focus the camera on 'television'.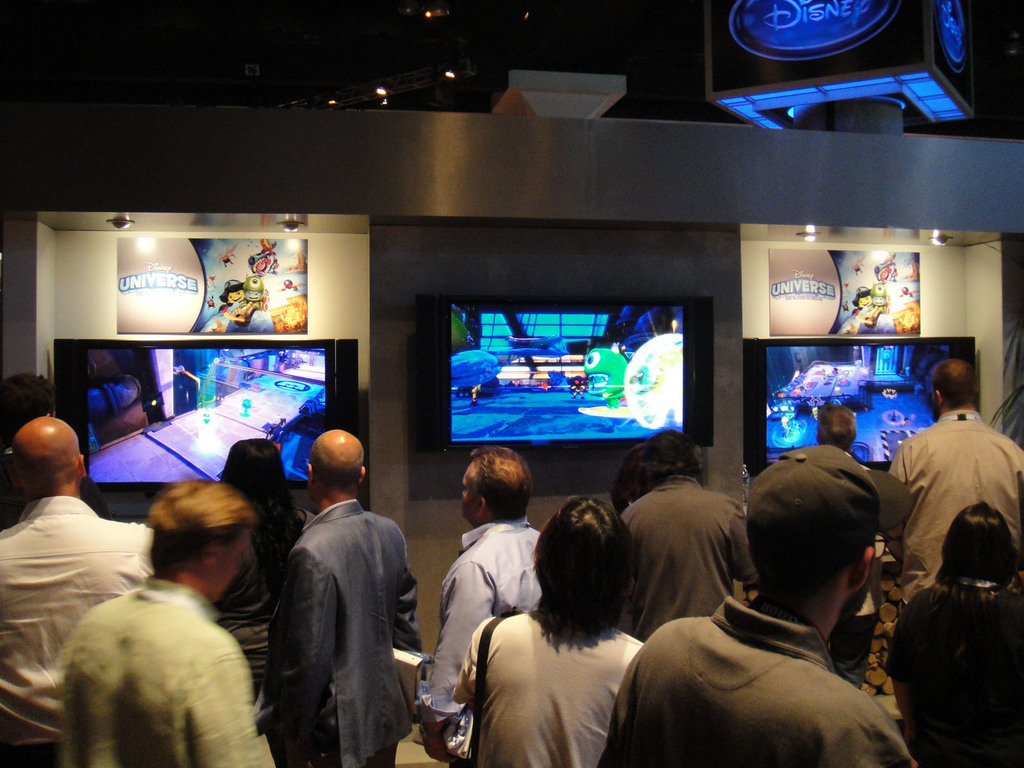
Focus region: [left=741, top=335, right=975, bottom=477].
